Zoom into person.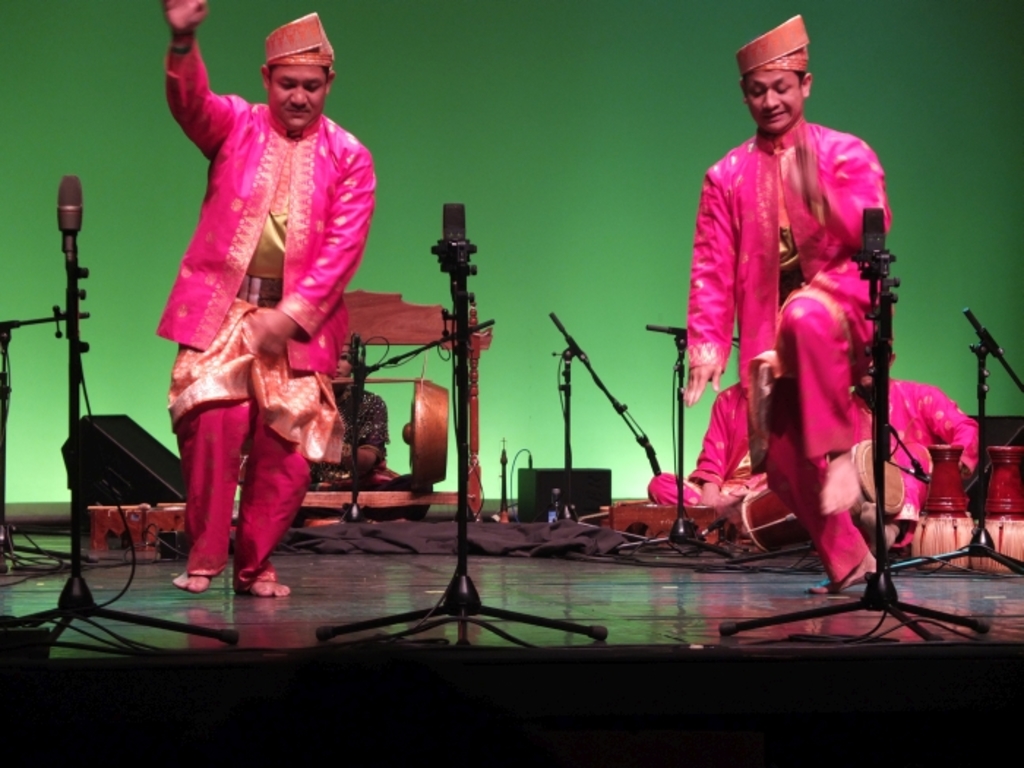
Zoom target: {"x1": 142, "y1": 0, "x2": 376, "y2": 597}.
